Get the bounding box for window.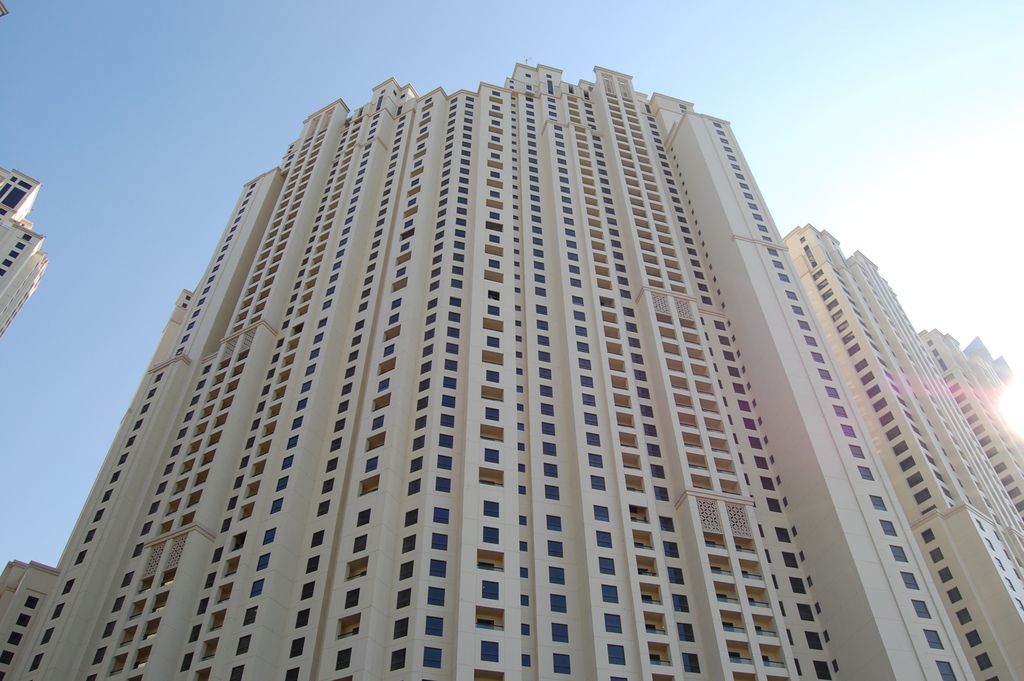
bbox(735, 173, 746, 178).
